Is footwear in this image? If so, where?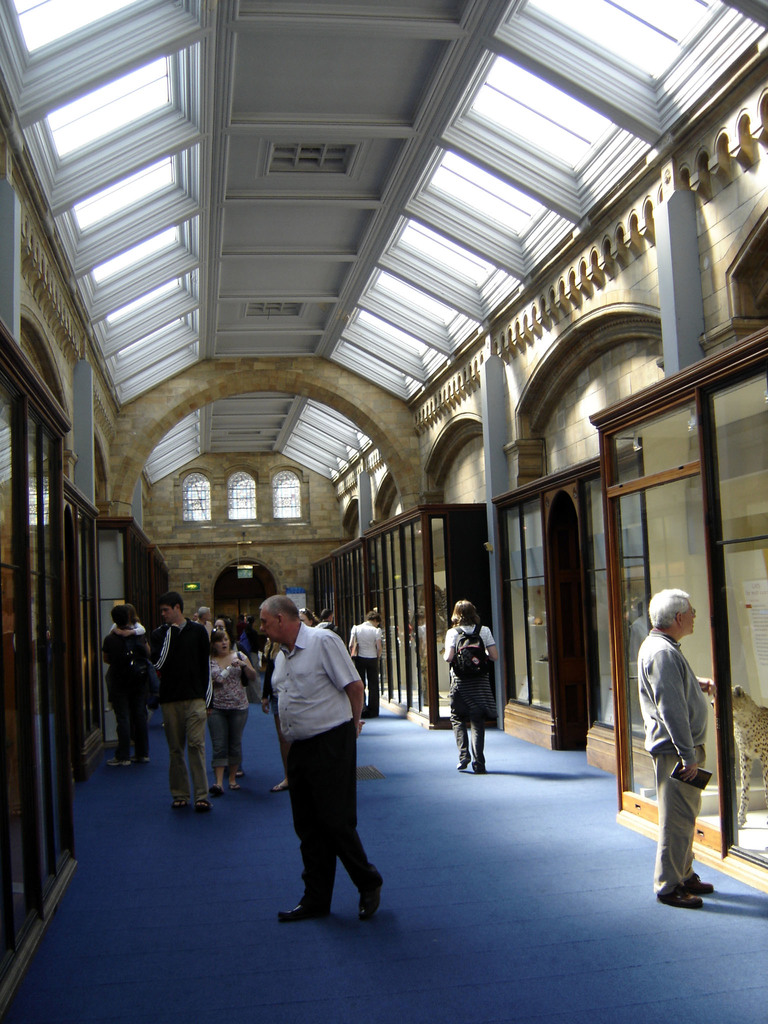
Yes, at rect(230, 781, 239, 795).
